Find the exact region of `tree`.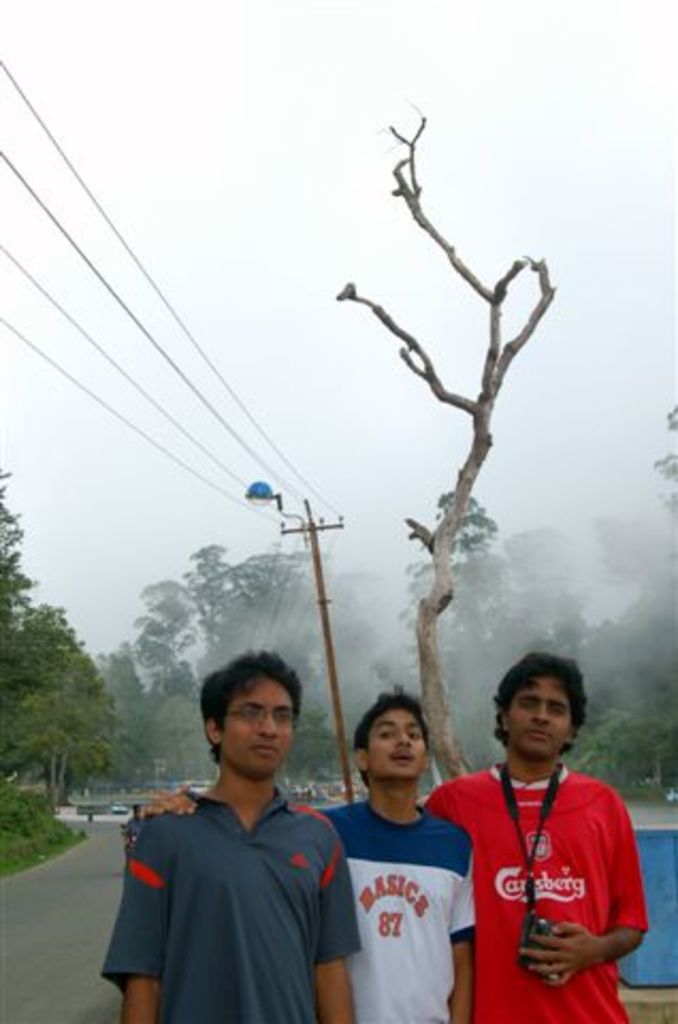
Exact region: bbox=[70, 638, 151, 785].
